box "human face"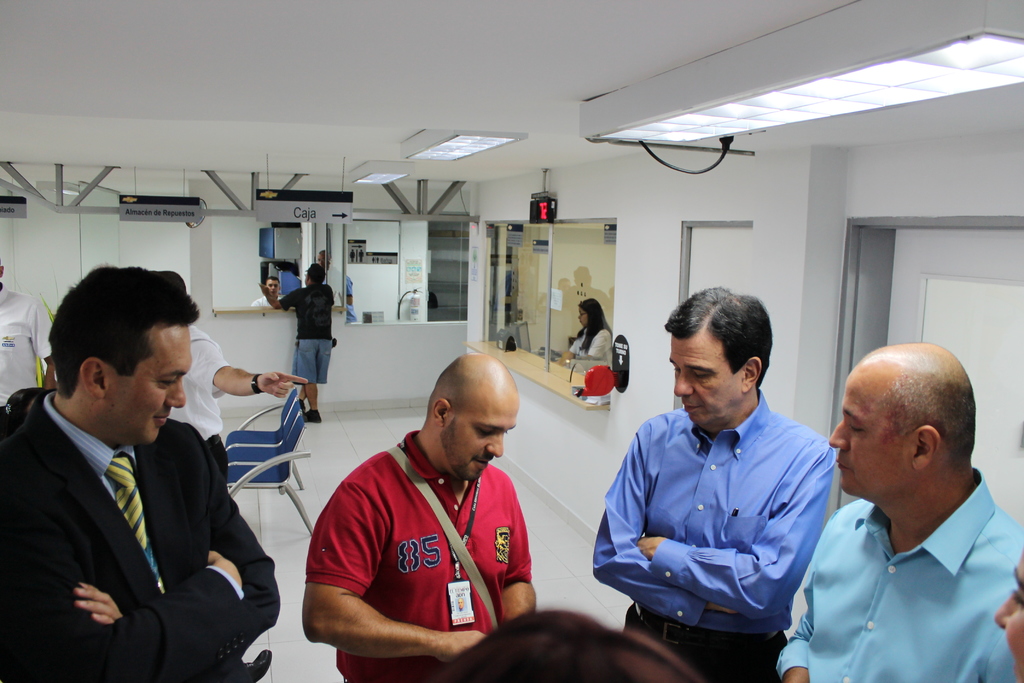
[left=434, top=388, right=519, bottom=477]
